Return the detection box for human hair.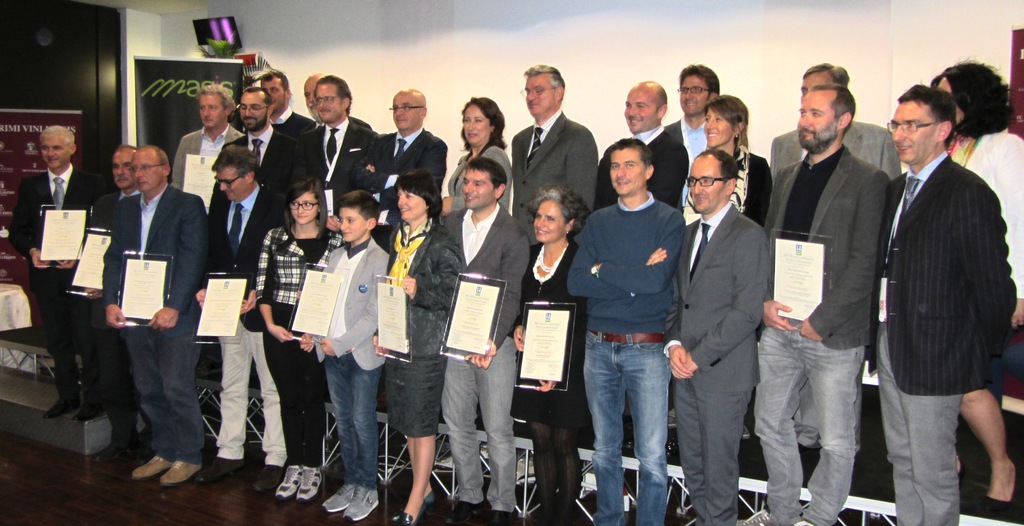
811, 84, 856, 131.
